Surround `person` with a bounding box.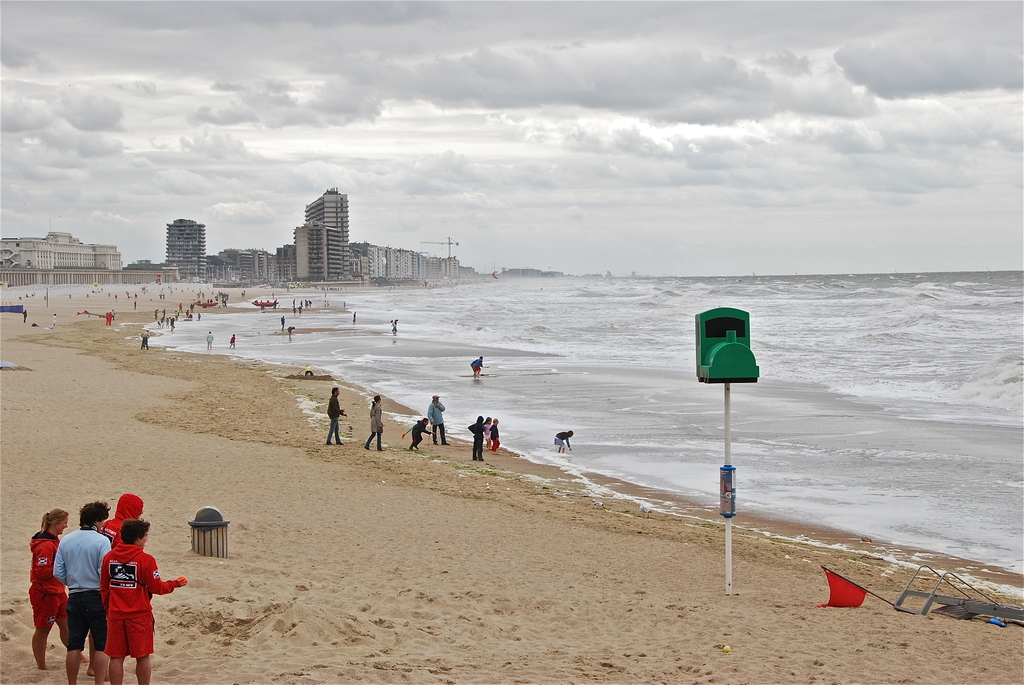
box(279, 317, 283, 331).
